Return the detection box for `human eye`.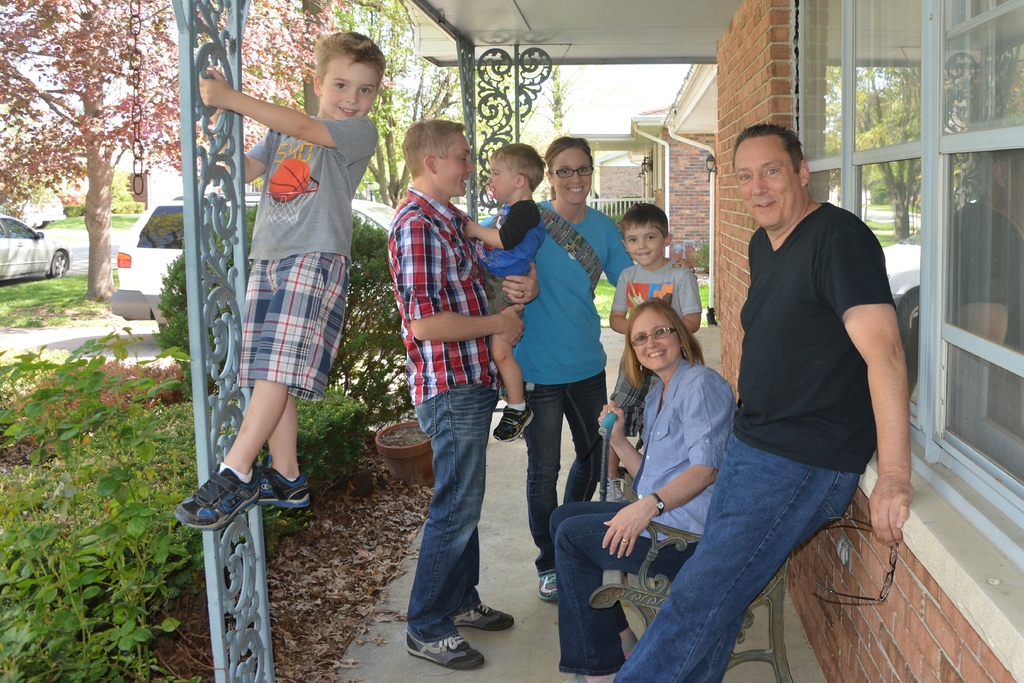
[x1=561, y1=166, x2=571, y2=173].
